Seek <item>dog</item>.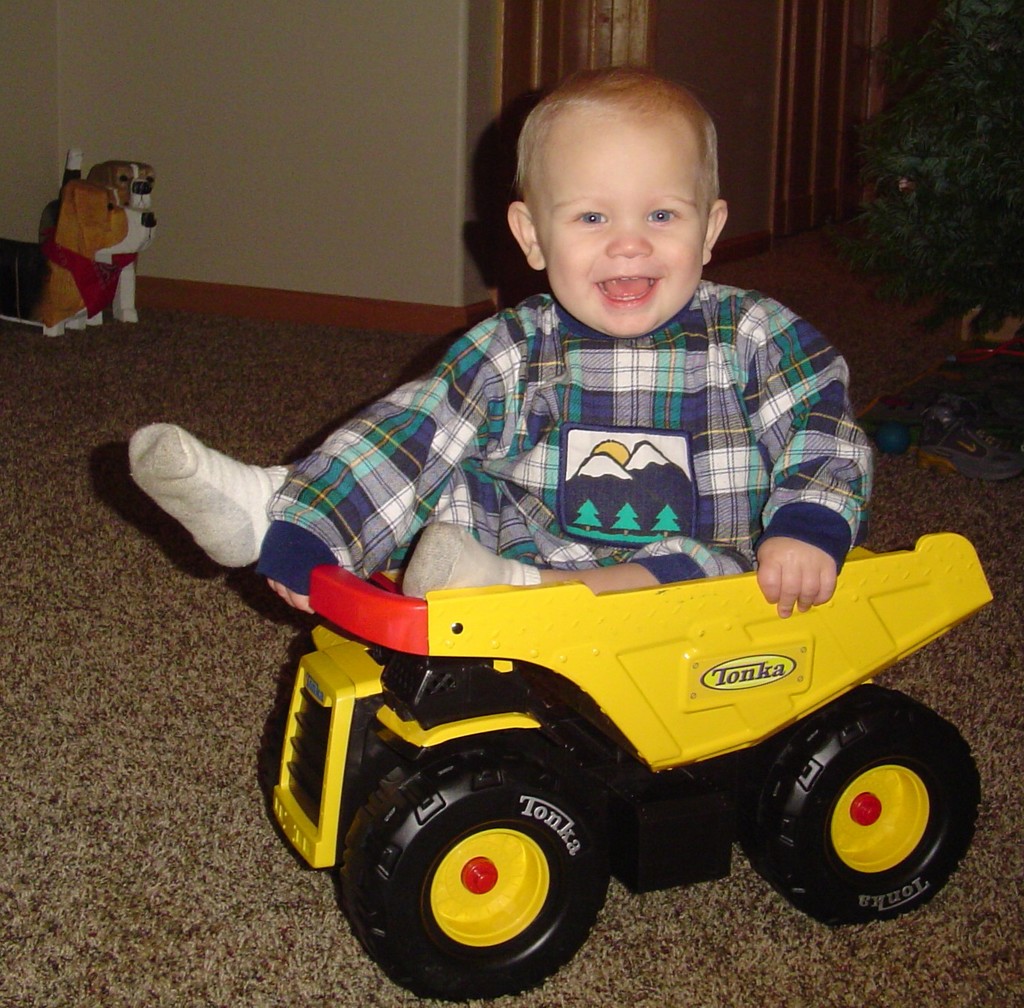
detection(39, 178, 160, 335).
